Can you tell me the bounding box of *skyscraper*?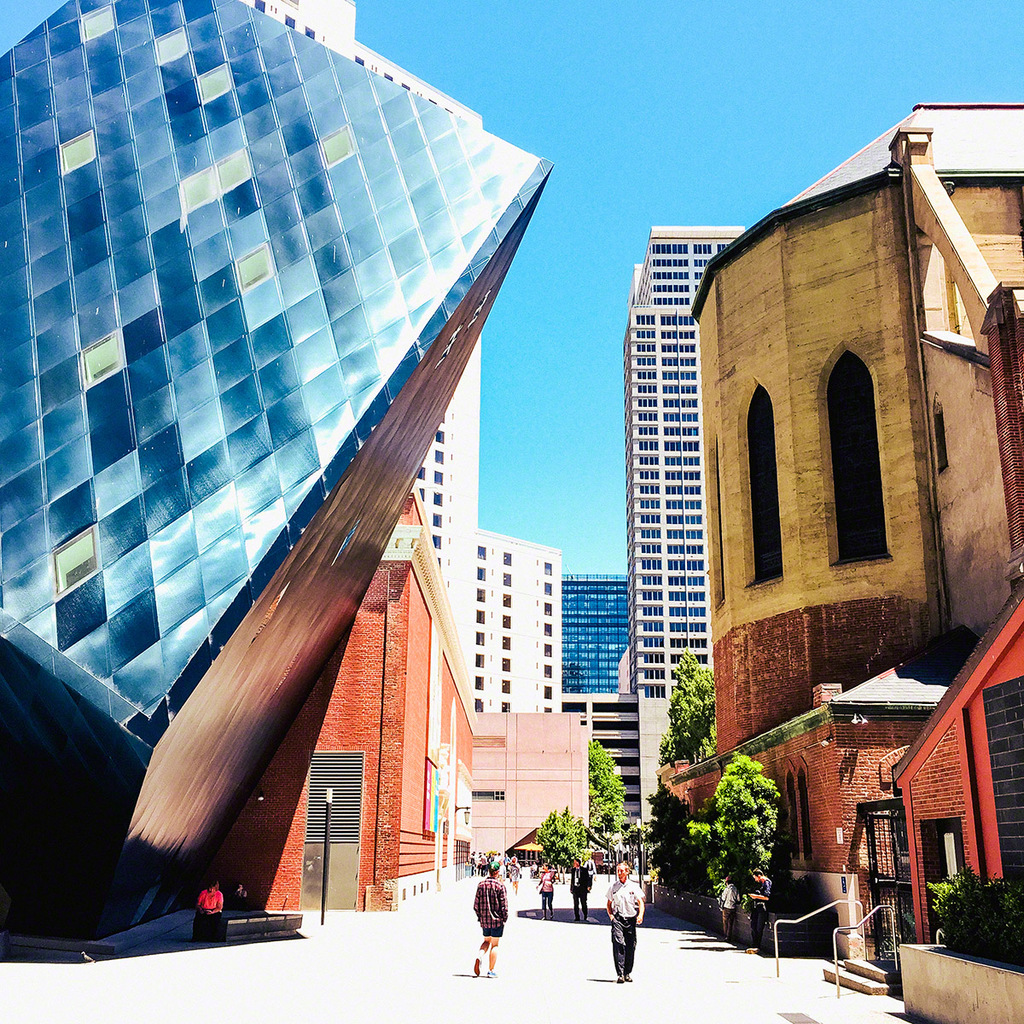
(616, 219, 721, 781).
